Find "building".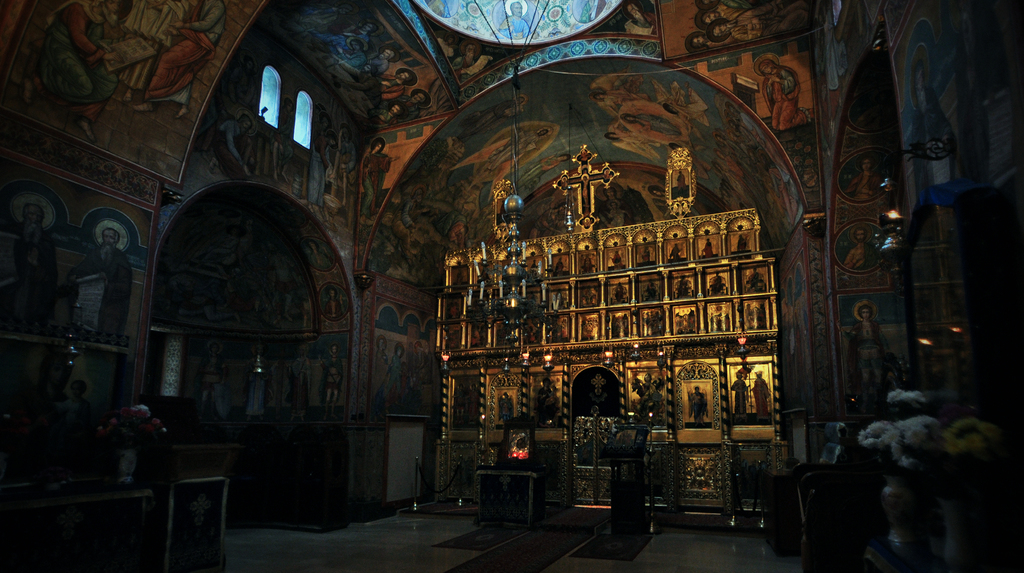
bbox(0, 0, 1023, 572).
